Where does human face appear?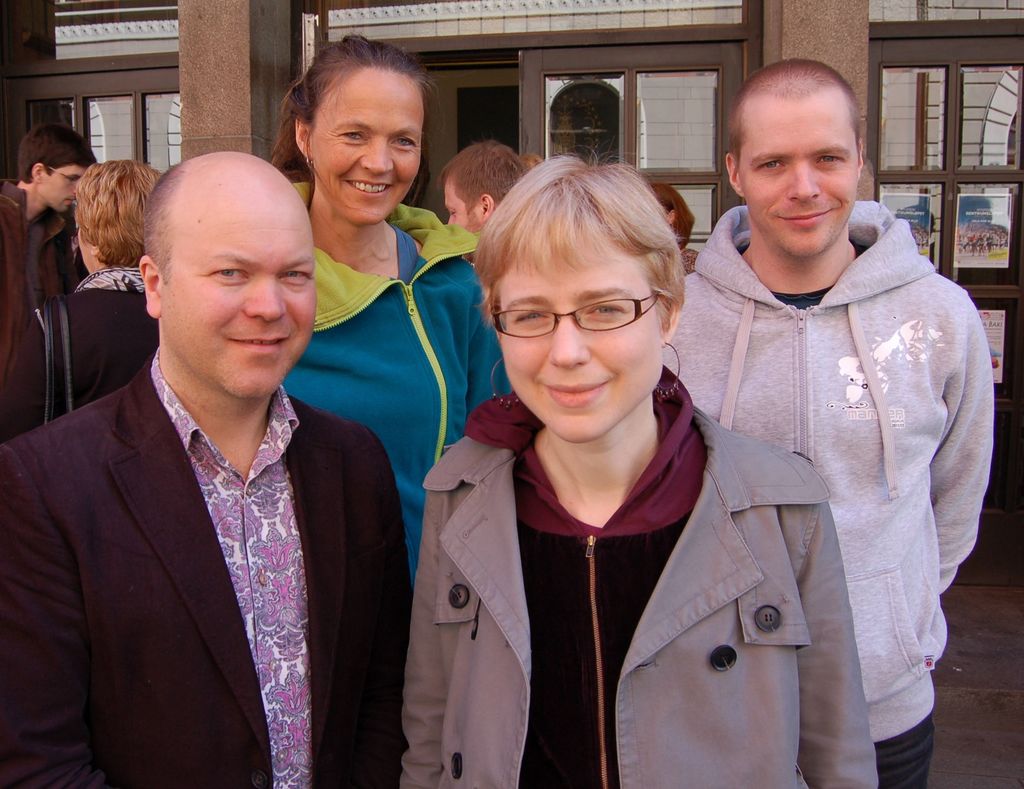
Appears at (160,184,316,393).
